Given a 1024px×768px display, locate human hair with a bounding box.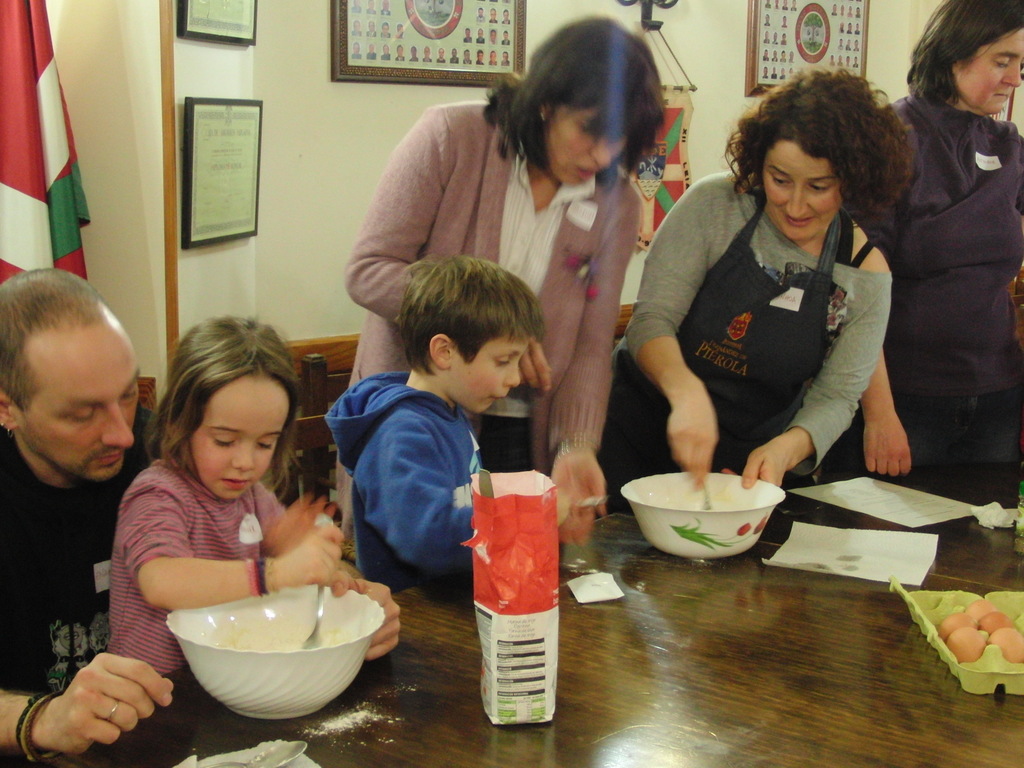
Located: bbox=[719, 70, 911, 229].
